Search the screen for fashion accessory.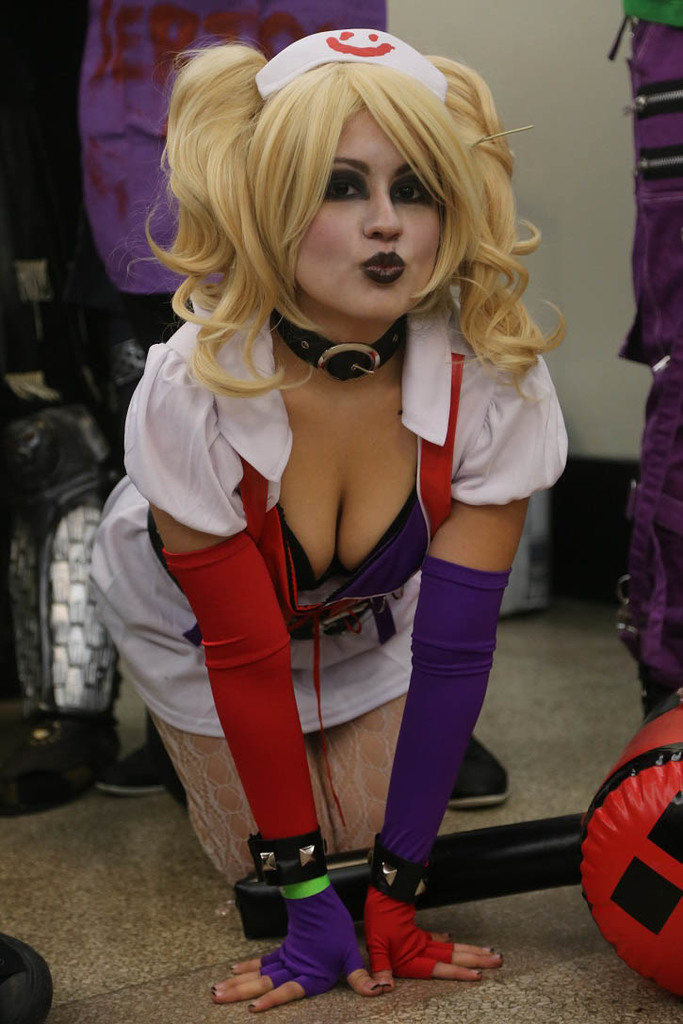
Found at 361:833:433:903.
